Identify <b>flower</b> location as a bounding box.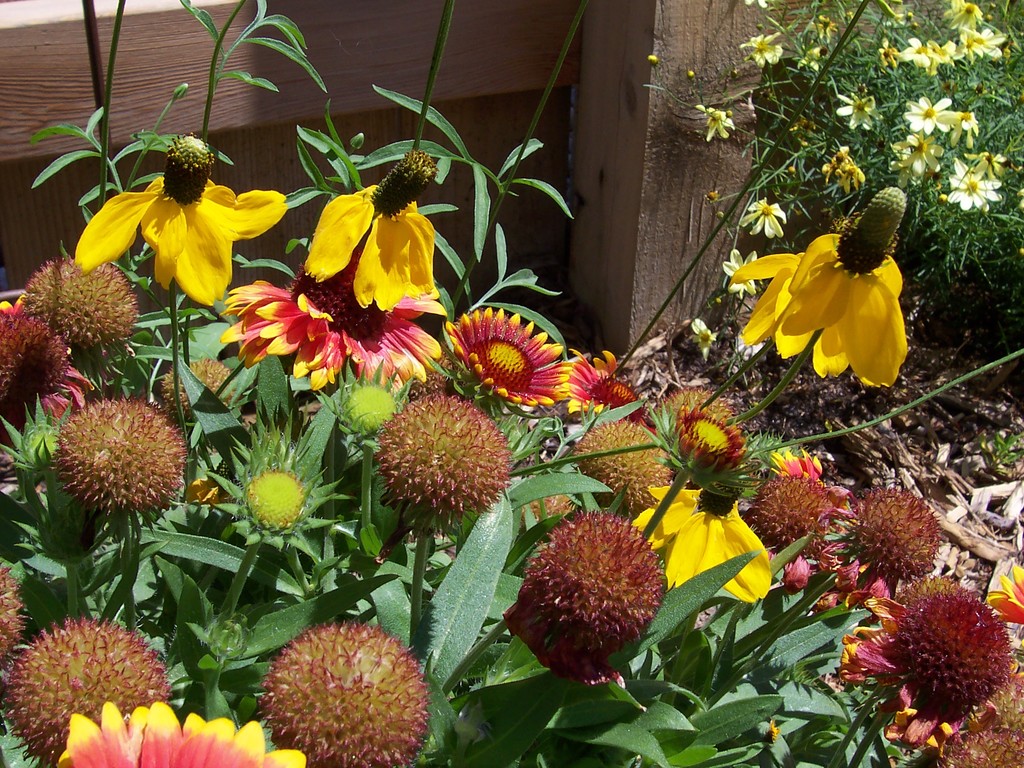
{"x1": 442, "y1": 304, "x2": 572, "y2": 415}.
